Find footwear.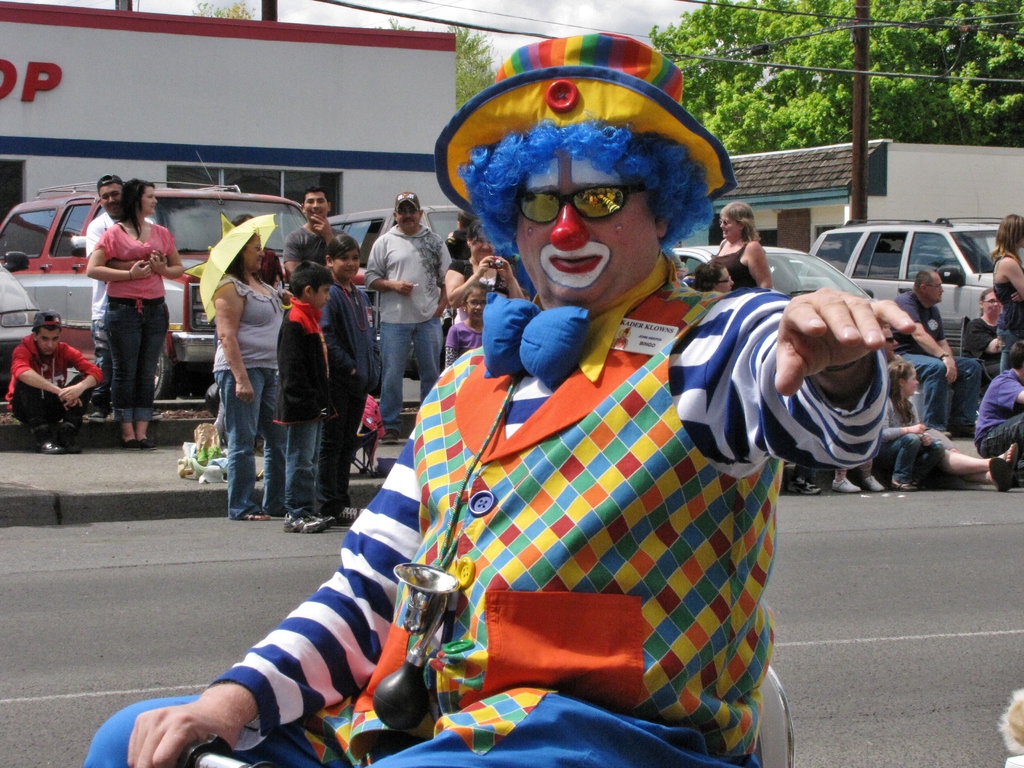
{"x1": 141, "y1": 442, "x2": 156, "y2": 454}.
